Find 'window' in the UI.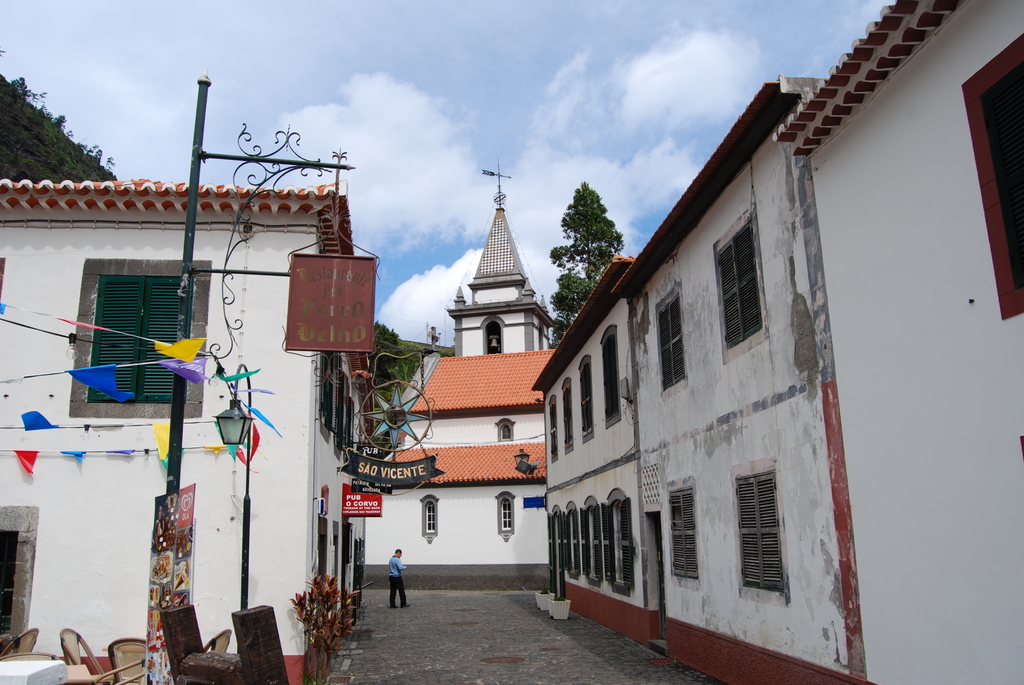
UI element at x1=547 y1=397 x2=559 y2=463.
